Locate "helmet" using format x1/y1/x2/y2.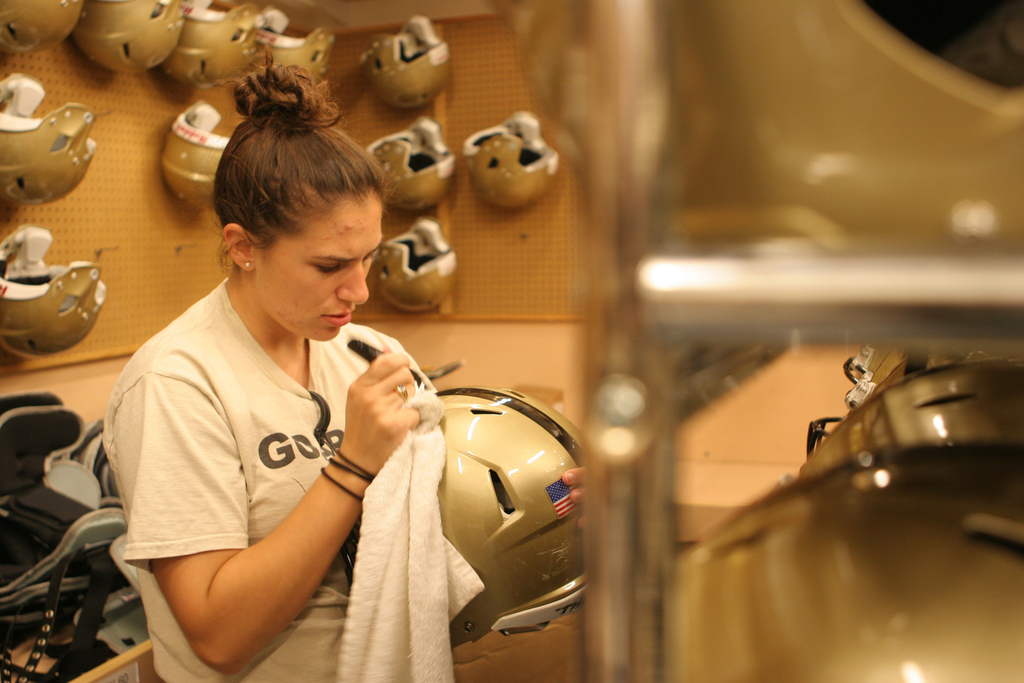
796/364/1023/472.
